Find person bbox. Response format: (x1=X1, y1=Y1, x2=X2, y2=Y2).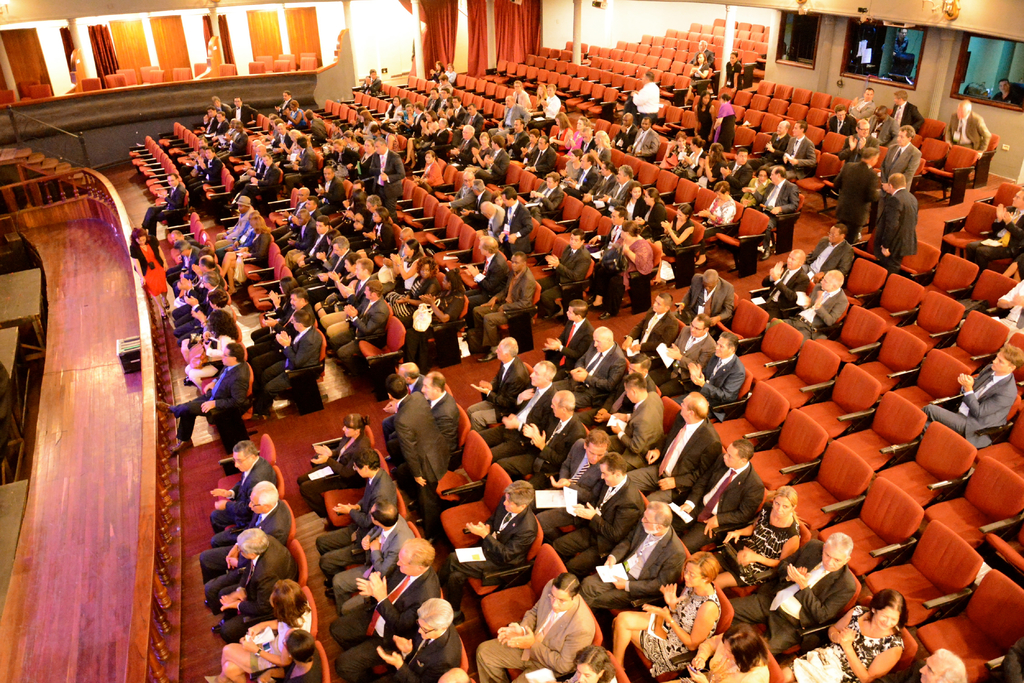
(x1=836, y1=145, x2=880, y2=237).
